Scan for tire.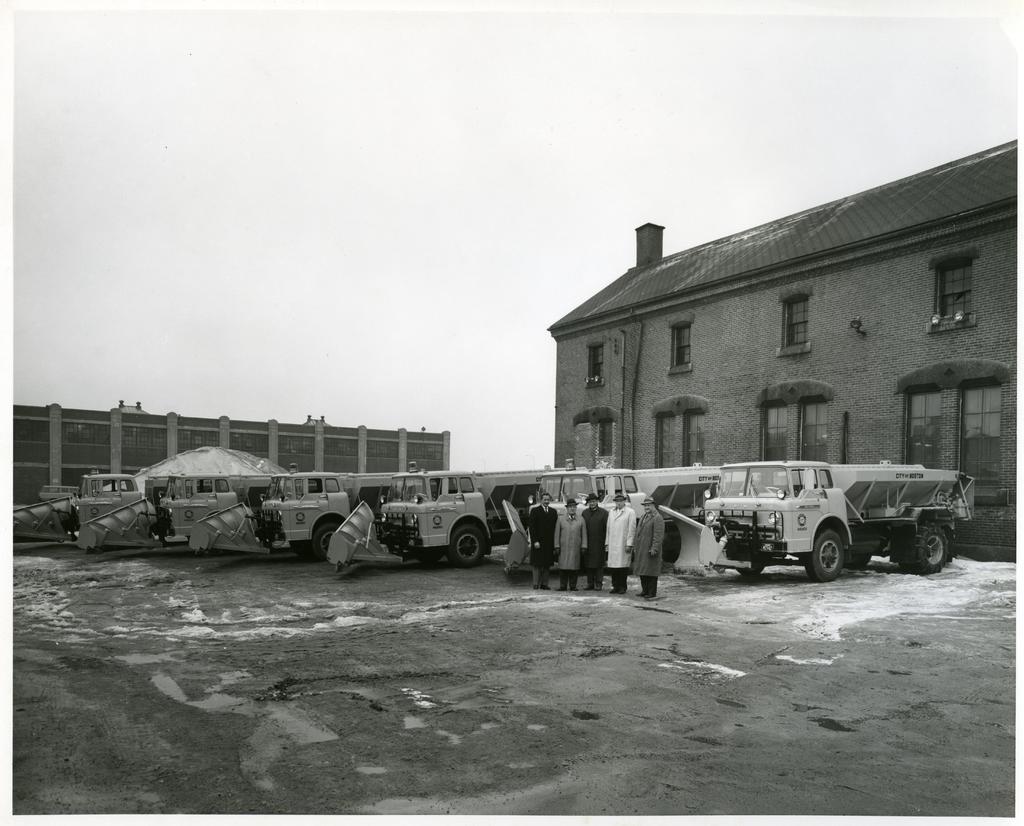
Scan result: region(900, 524, 948, 576).
